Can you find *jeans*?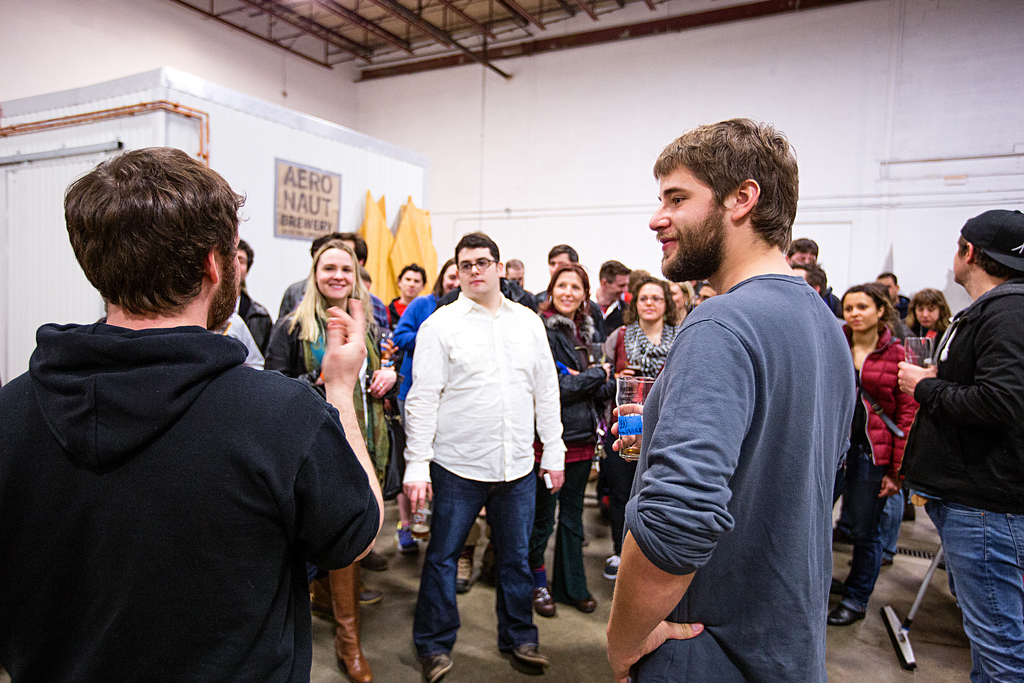
Yes, bounding box: region(410, 468, 552, 661).
